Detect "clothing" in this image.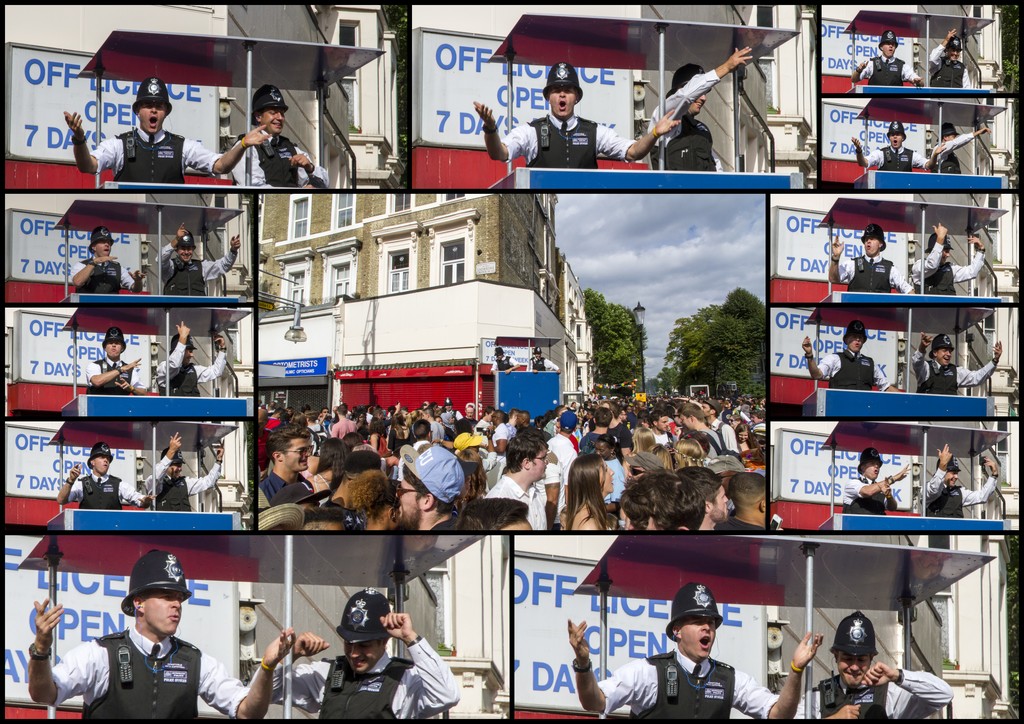
Detection: <bbox>75, 257, 134, 296</bbox>.
